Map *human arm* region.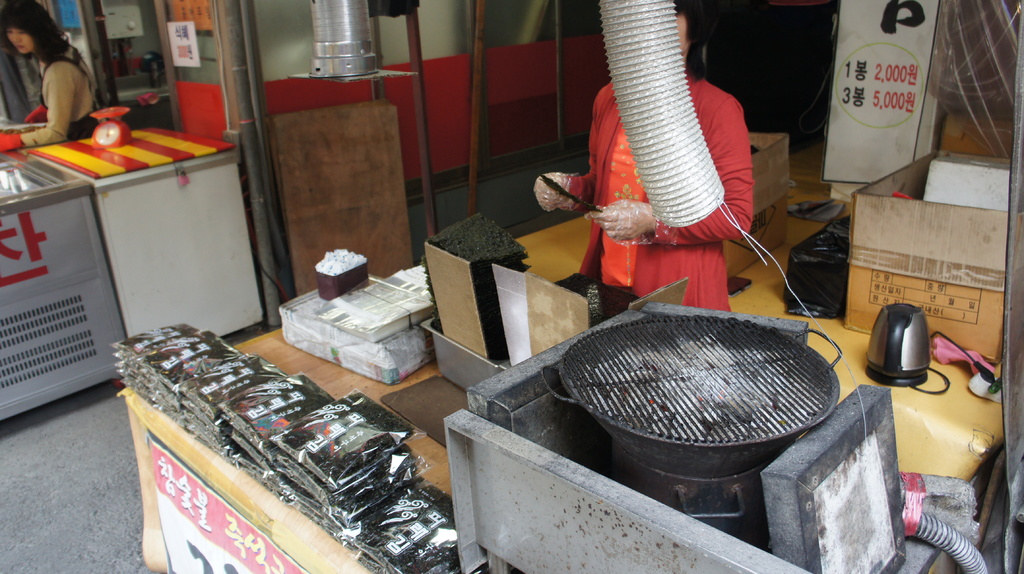
Mapped to select_region(531, 158, 594, 212).
